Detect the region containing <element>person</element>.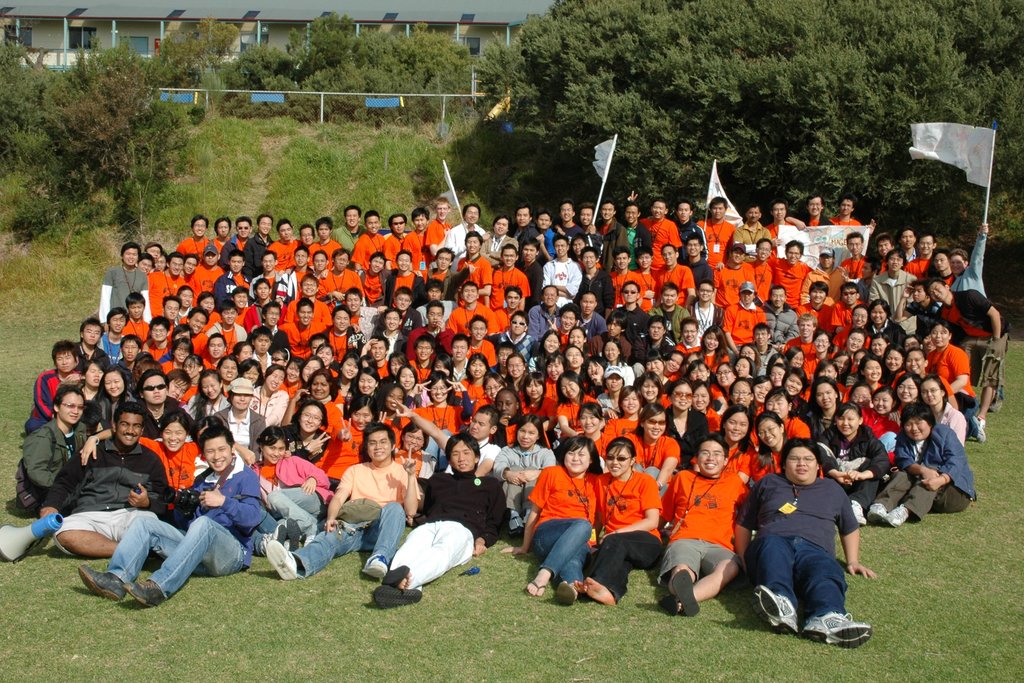
(x1=668, y1=435, x2=752, y2=616).
